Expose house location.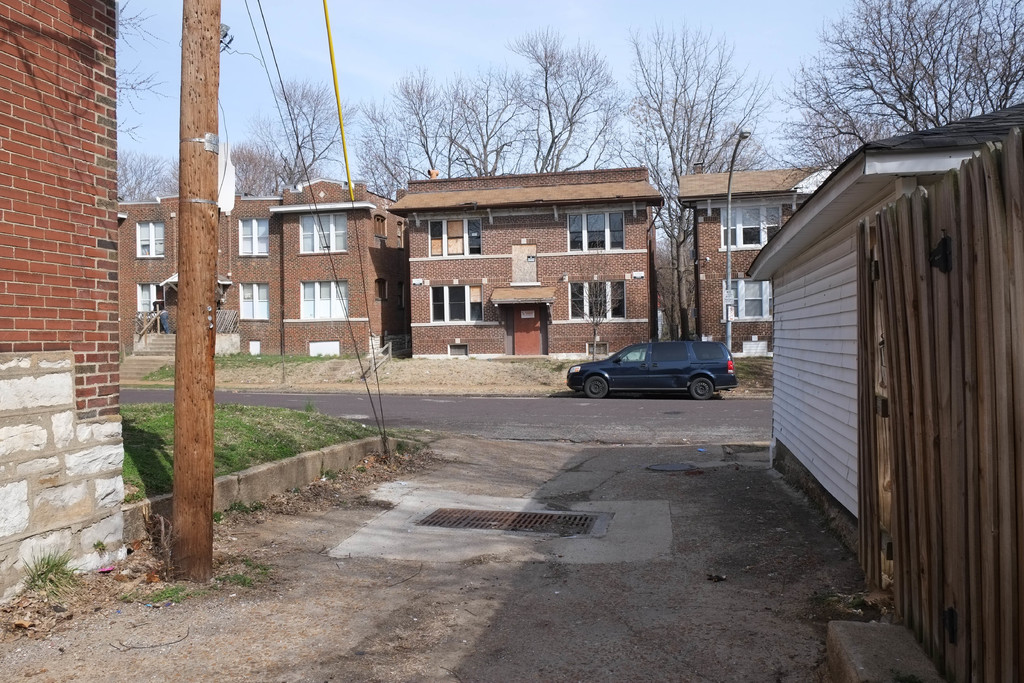
Exposed at [390,163,668,354].
